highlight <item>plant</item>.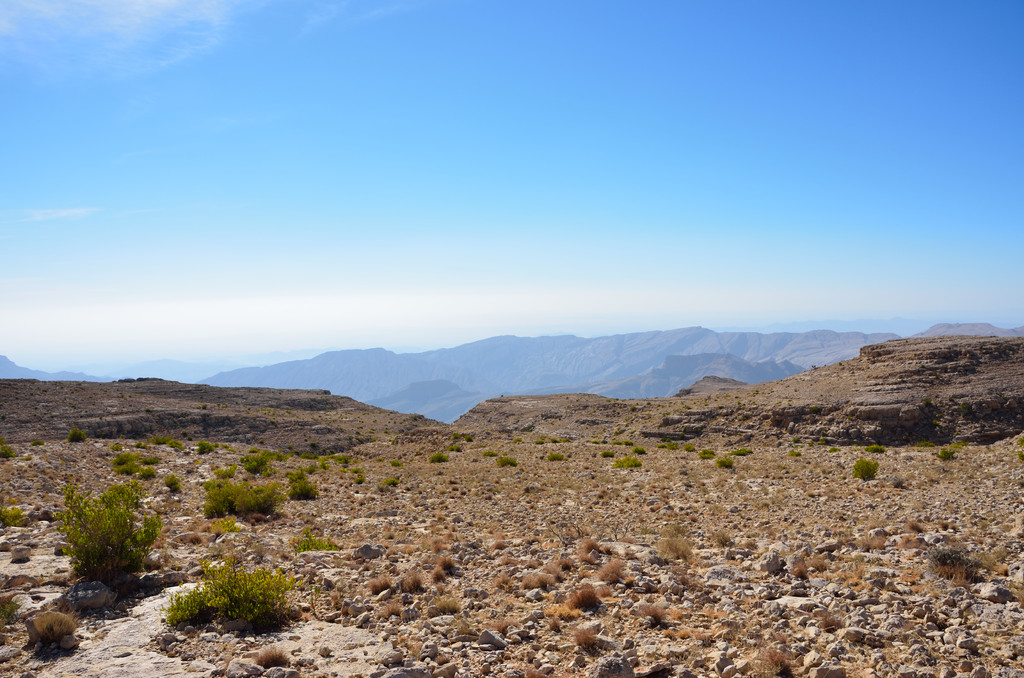
Highlighted region: 628/403/637/415.
